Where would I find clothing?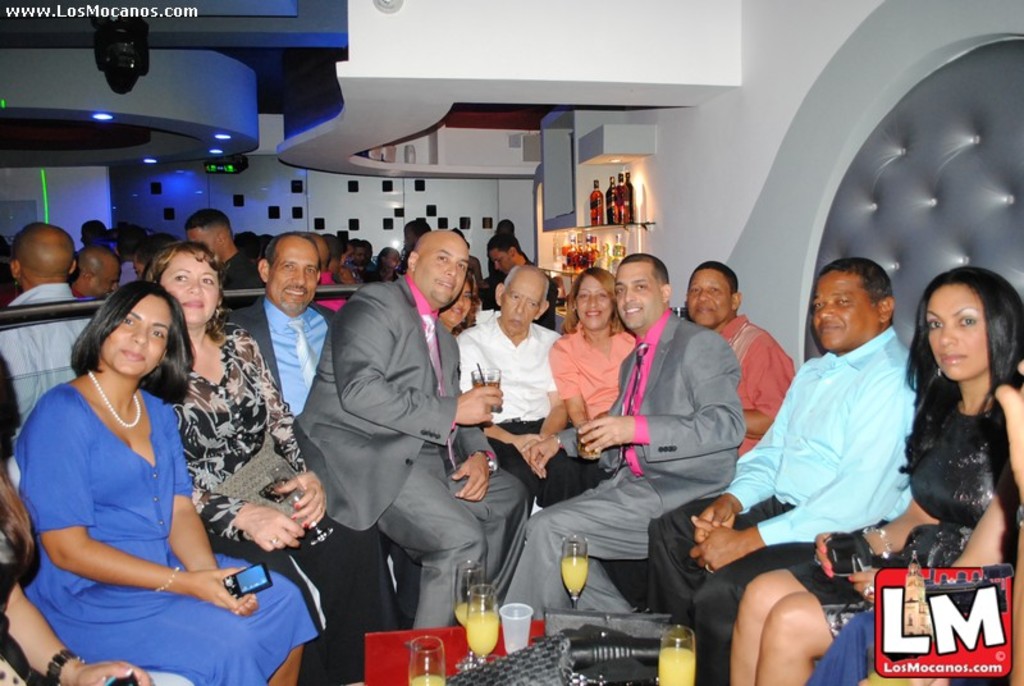
At pyautogui.locateOnScreen(650, 333, 925, 681).
